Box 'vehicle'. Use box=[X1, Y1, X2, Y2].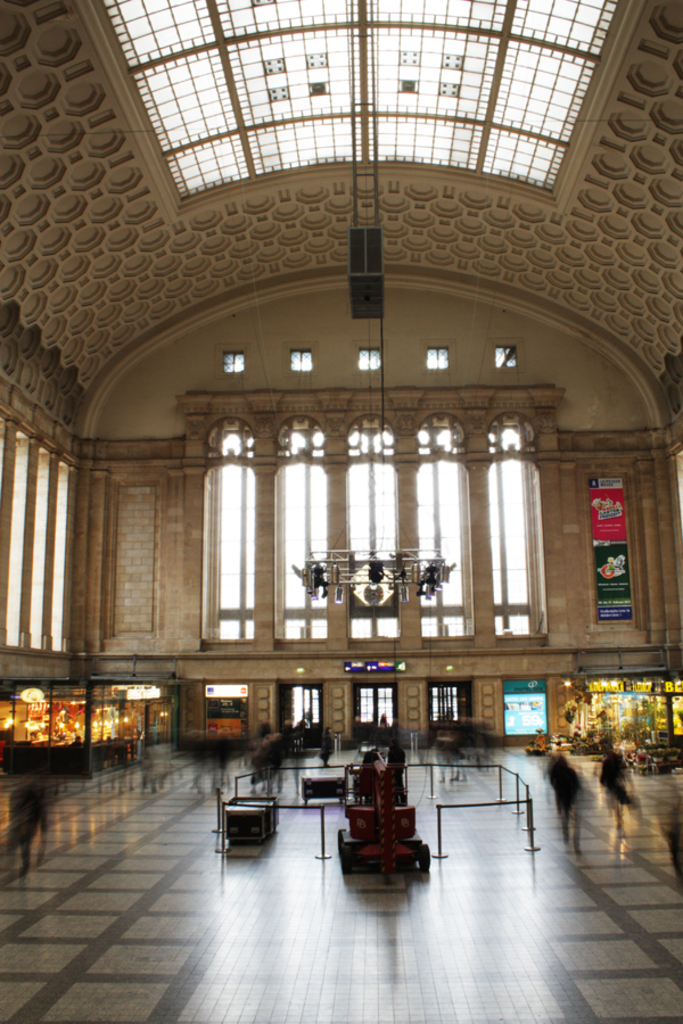
box=[121, 676, 247, 741].
